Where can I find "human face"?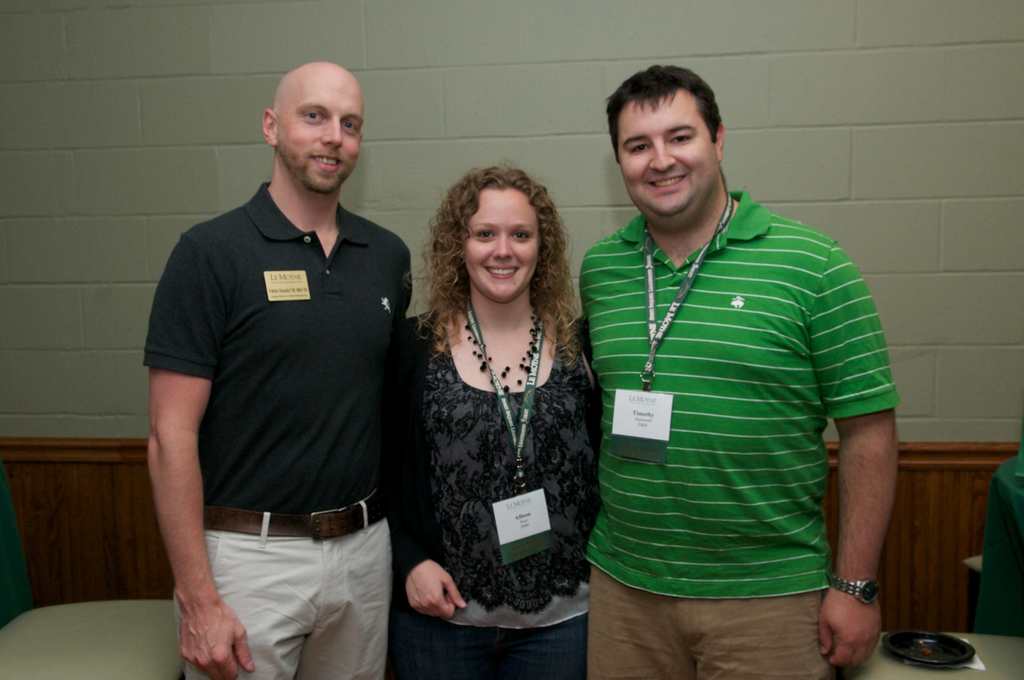
You can find it at [616,97,720,222].
